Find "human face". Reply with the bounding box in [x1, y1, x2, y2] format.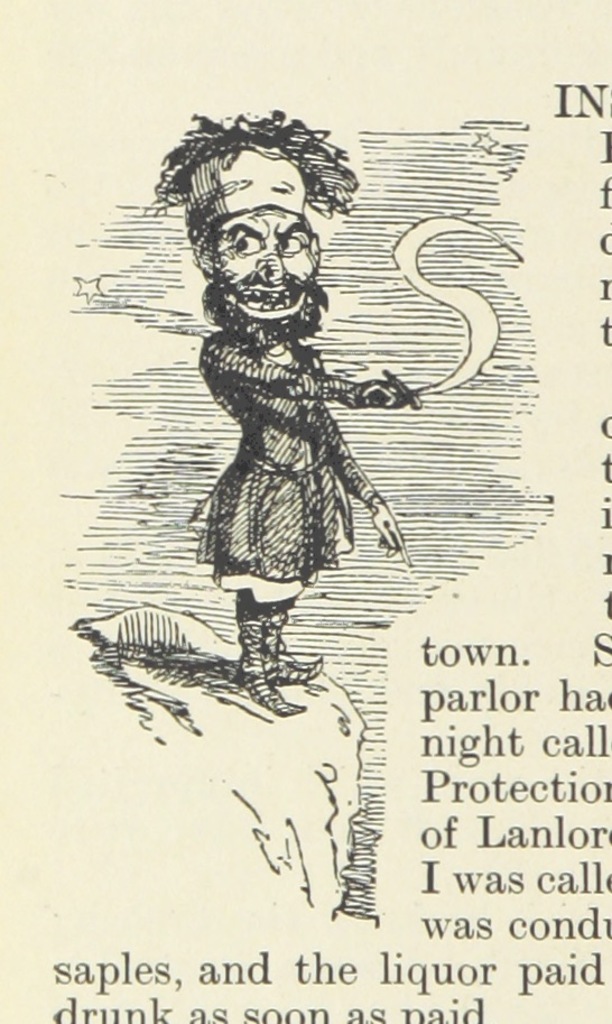
[208, 211, 314, 329].
